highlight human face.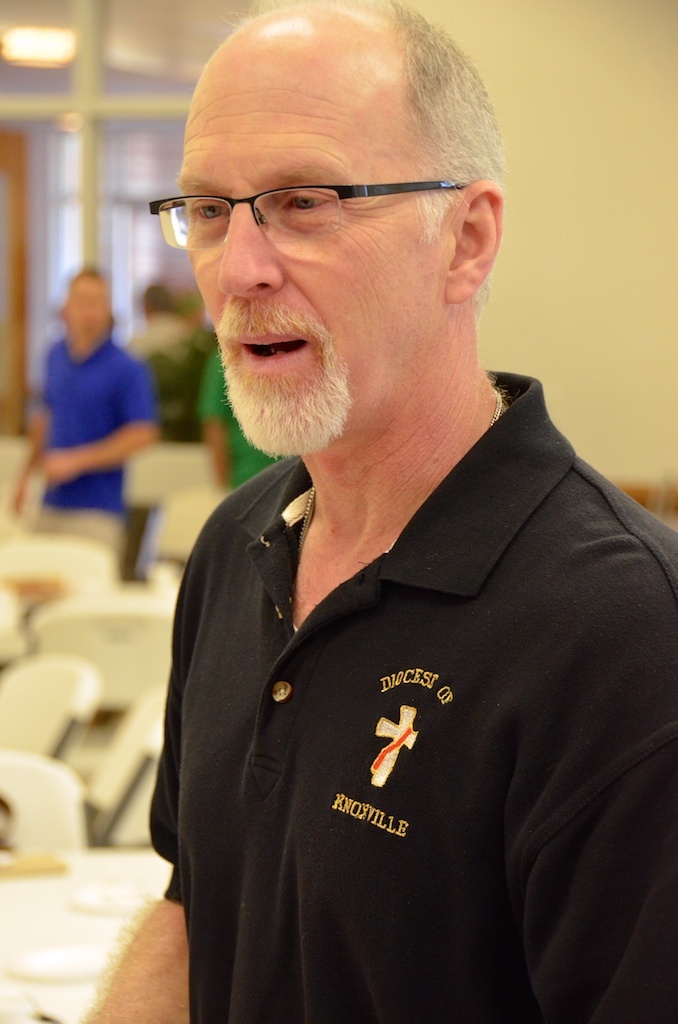
Highlighted region: 150 67 436 477.
